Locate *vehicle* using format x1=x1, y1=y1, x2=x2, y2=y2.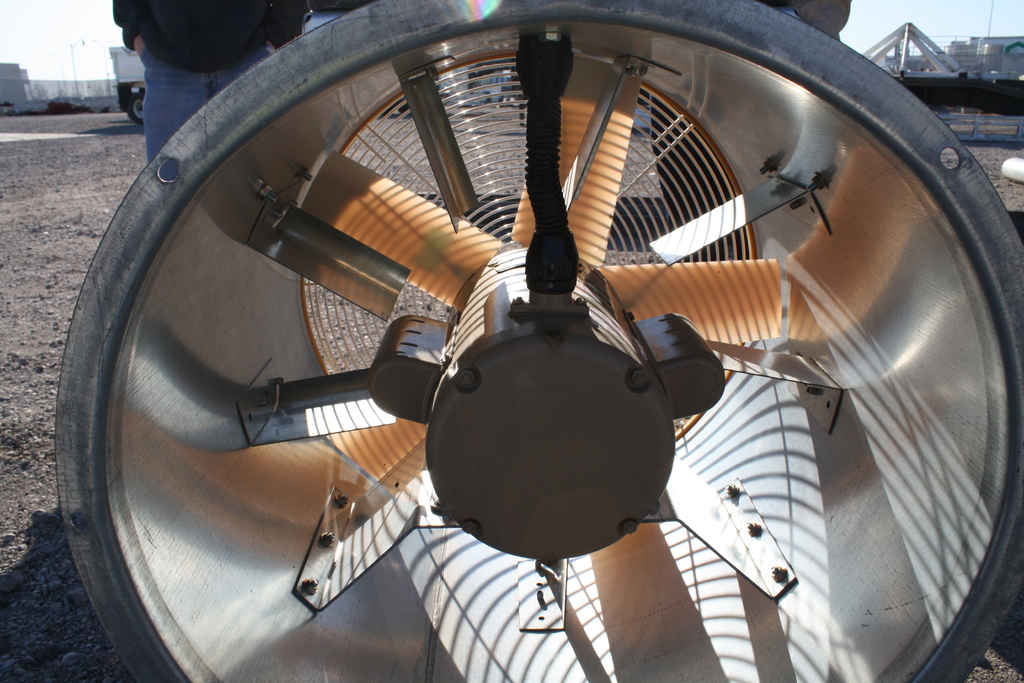
x1=62, y1=18, x2=1005, y2=675.
